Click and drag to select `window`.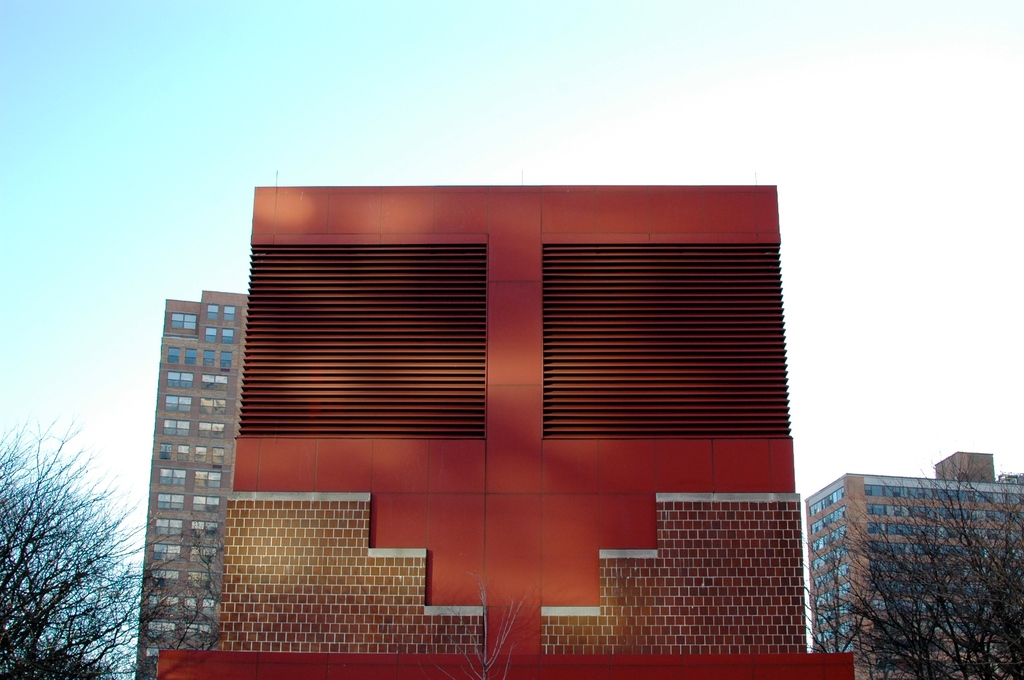
Selection: locate(925, 505, 934, 519).
